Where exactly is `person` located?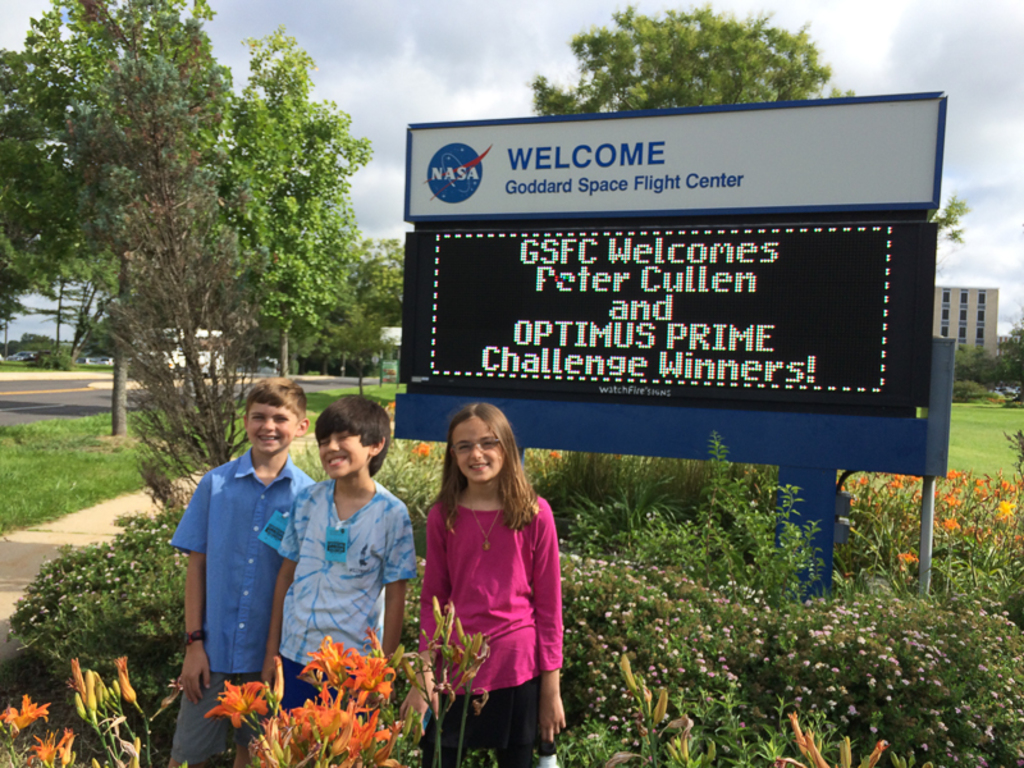
Its bounding box is 169 376 316 767.
